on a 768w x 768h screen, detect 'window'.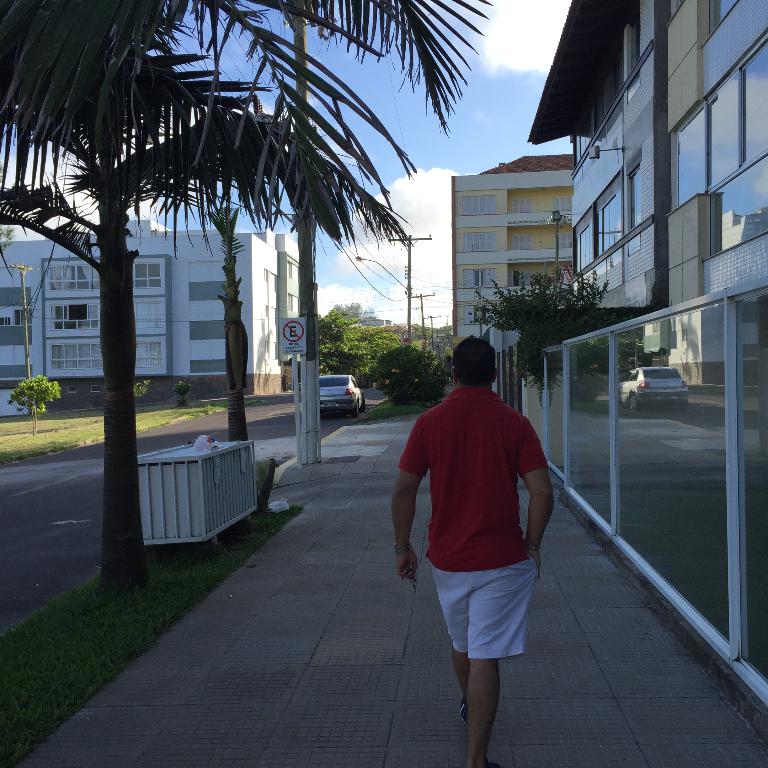
pyautogui.locateOnScreen(508, 196, 530, 212).
